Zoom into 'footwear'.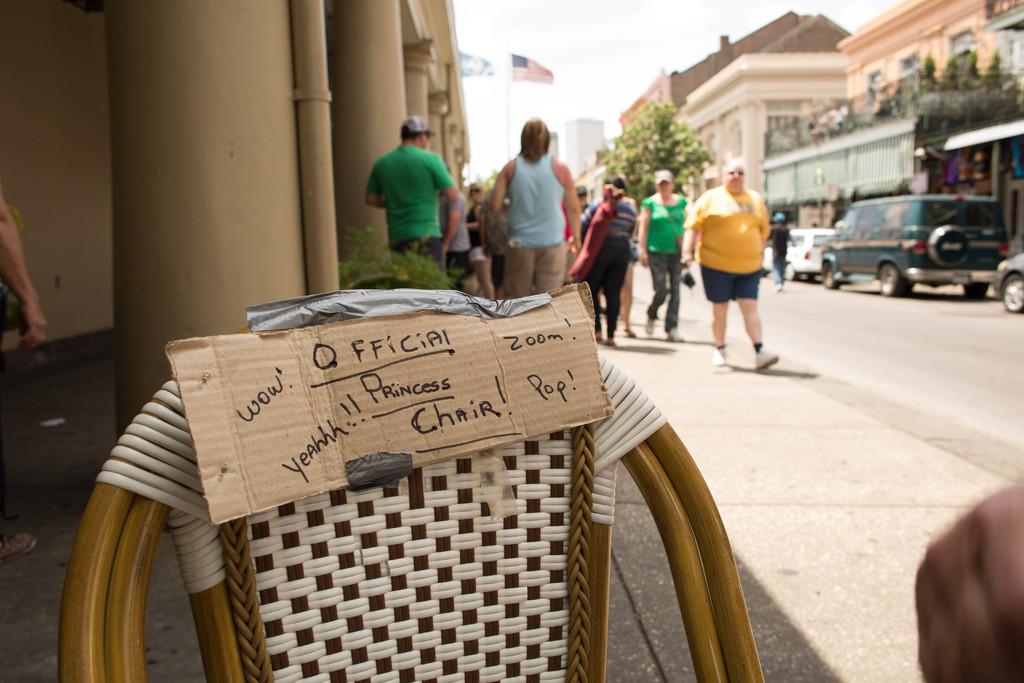
Zoom target: (666, 328, 684, 341).
